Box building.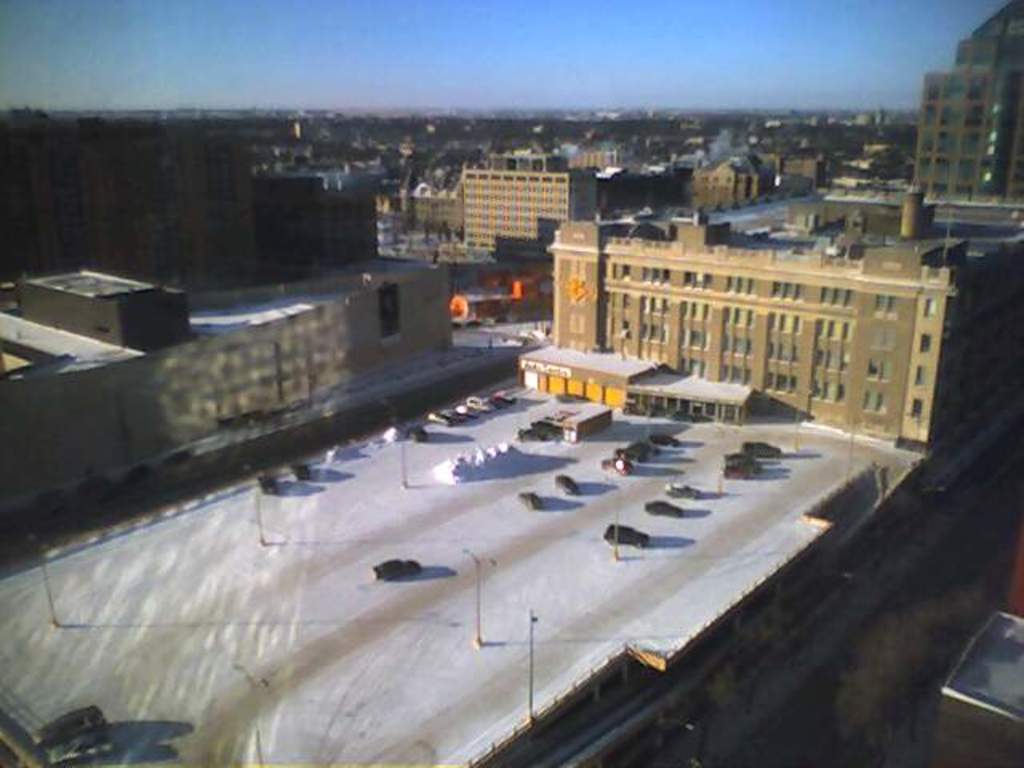
region(690, 160, 768, 216).
